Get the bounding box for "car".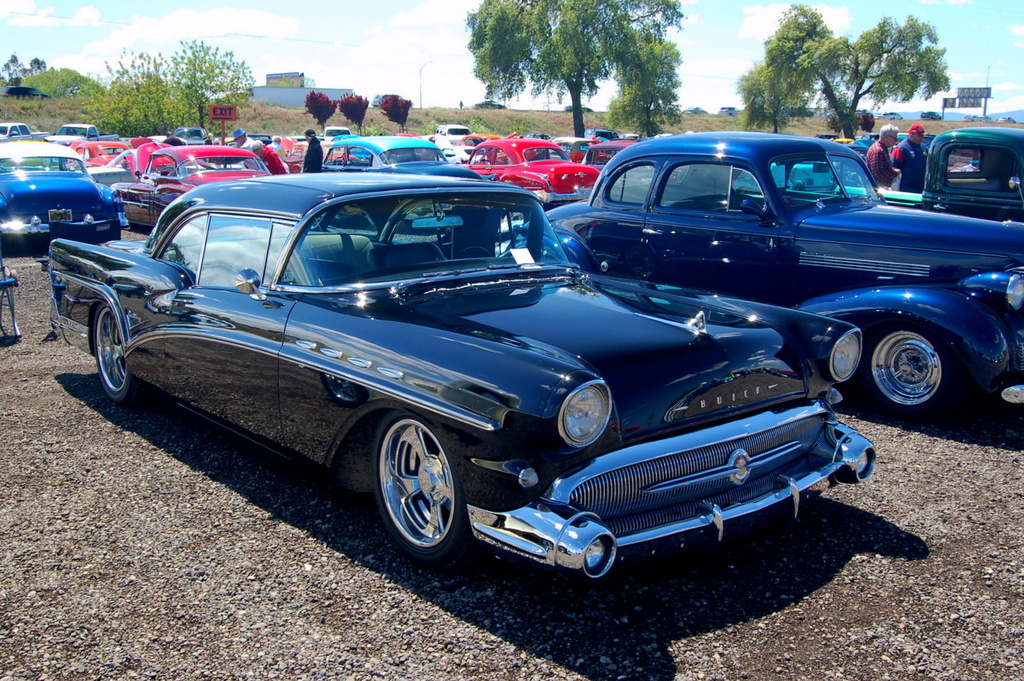
BBox(0, 84, 50, 99).
